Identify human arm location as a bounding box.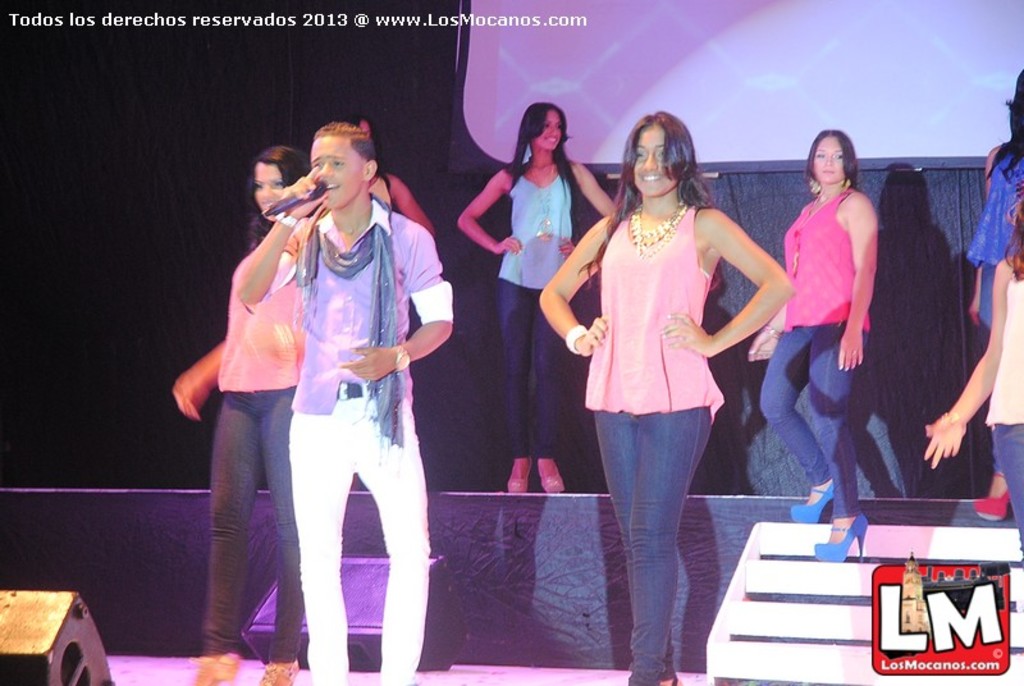
region(534, 210, 613, 358).
